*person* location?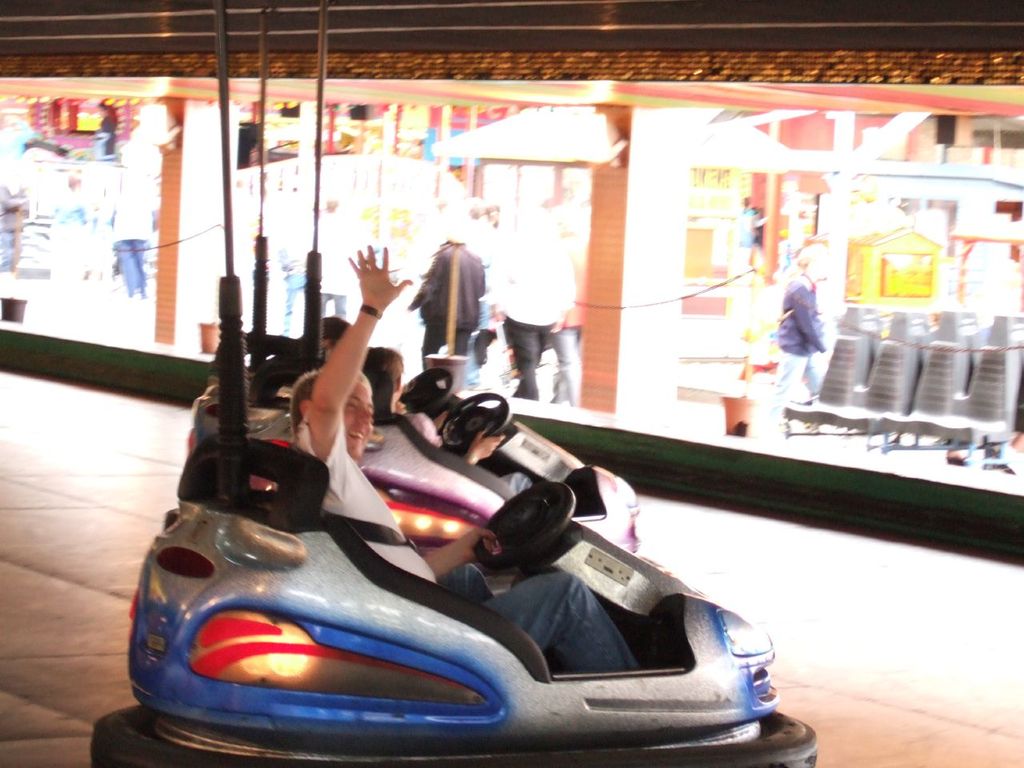
left=770, top=242, right=832, bottom=406
